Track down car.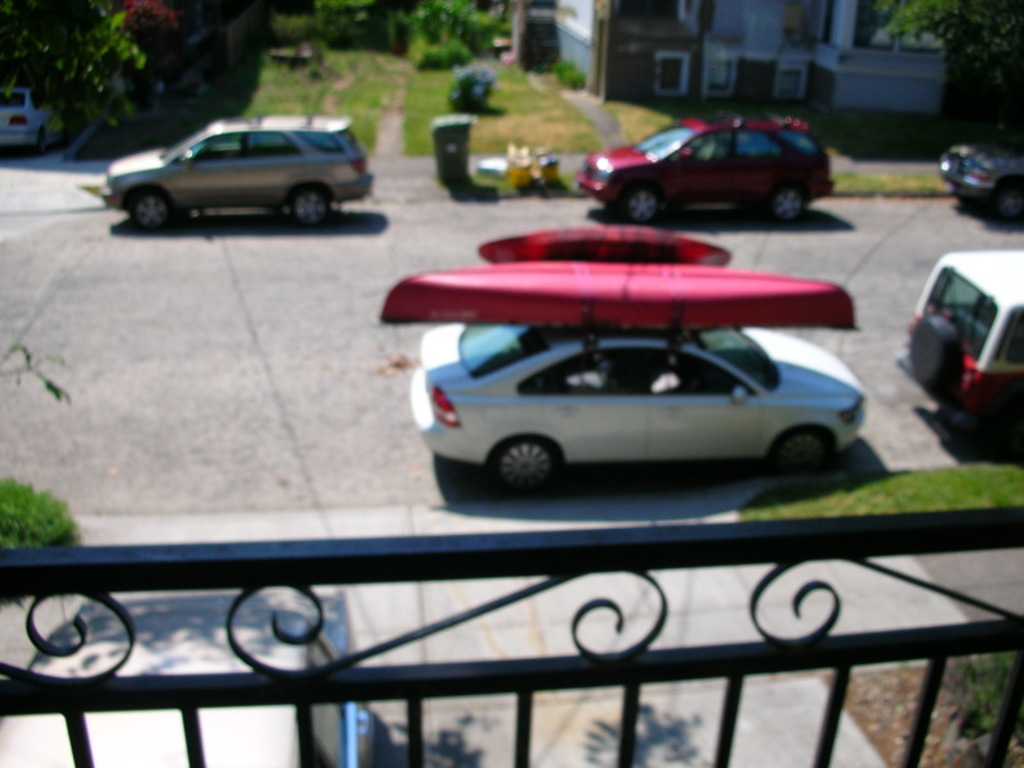
Tracked to (408, 324, 865, 495).
